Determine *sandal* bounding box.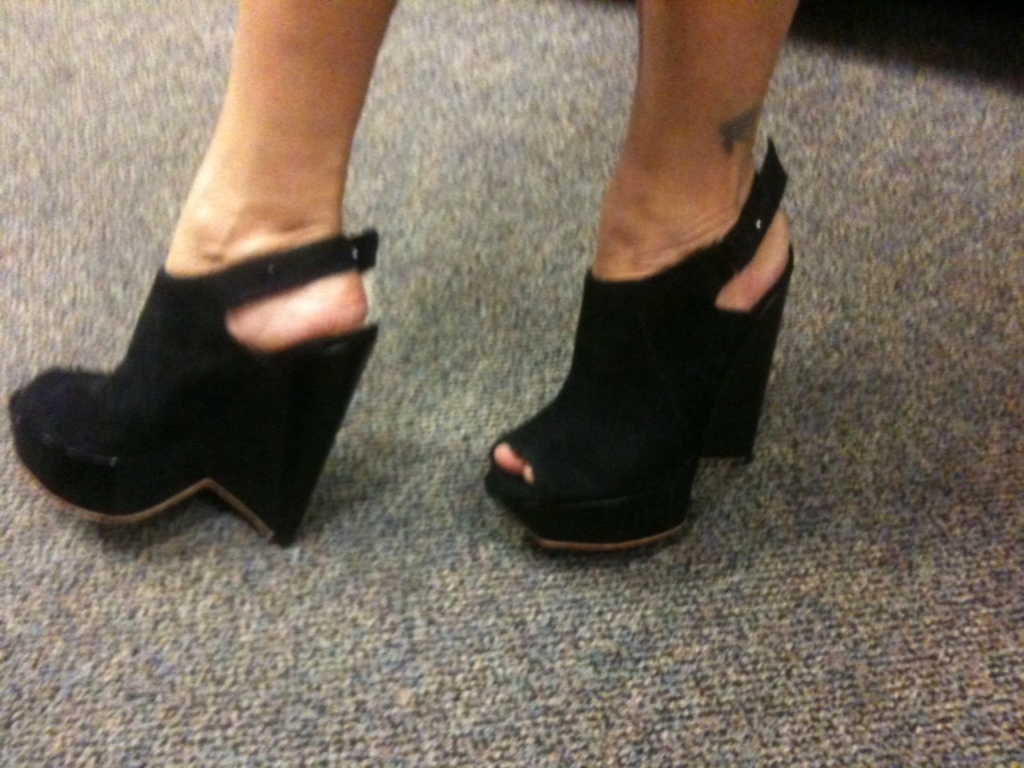
Determined: region(5, 218, 387, 542).
